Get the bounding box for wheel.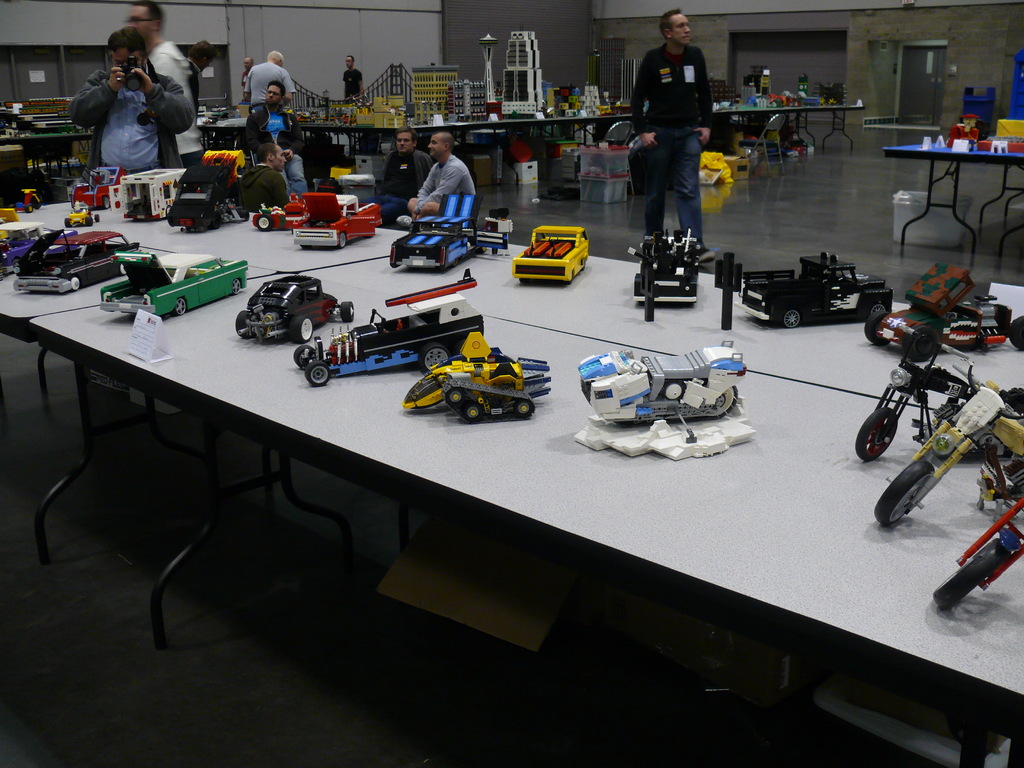
bbox=(865, 314, 890, 346).
